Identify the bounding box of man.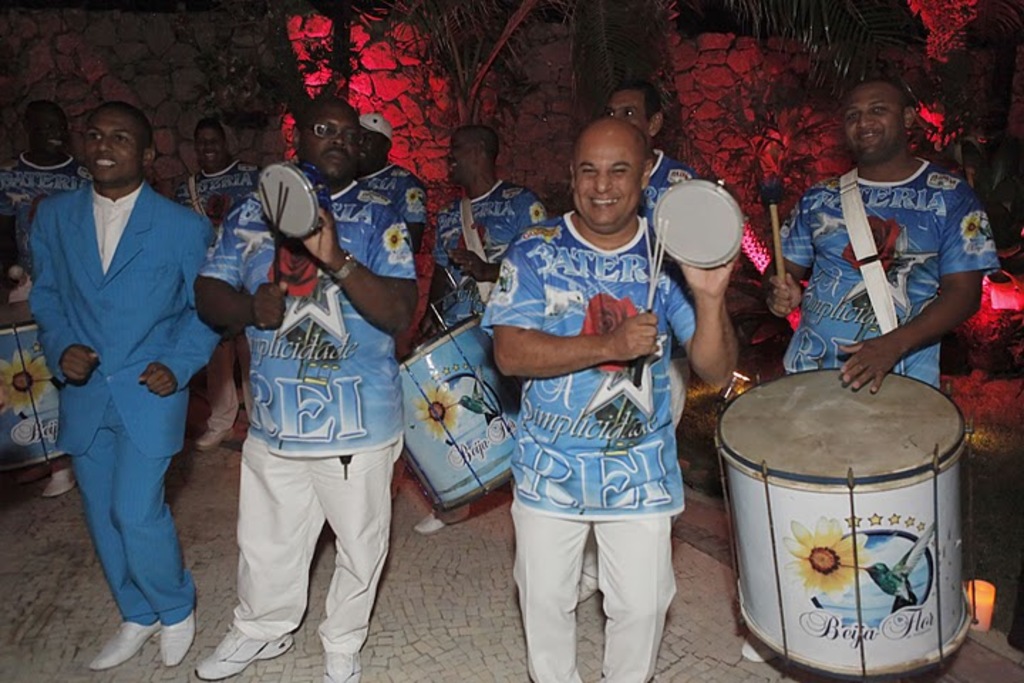
bbox=(600, 78, 698, 213).
